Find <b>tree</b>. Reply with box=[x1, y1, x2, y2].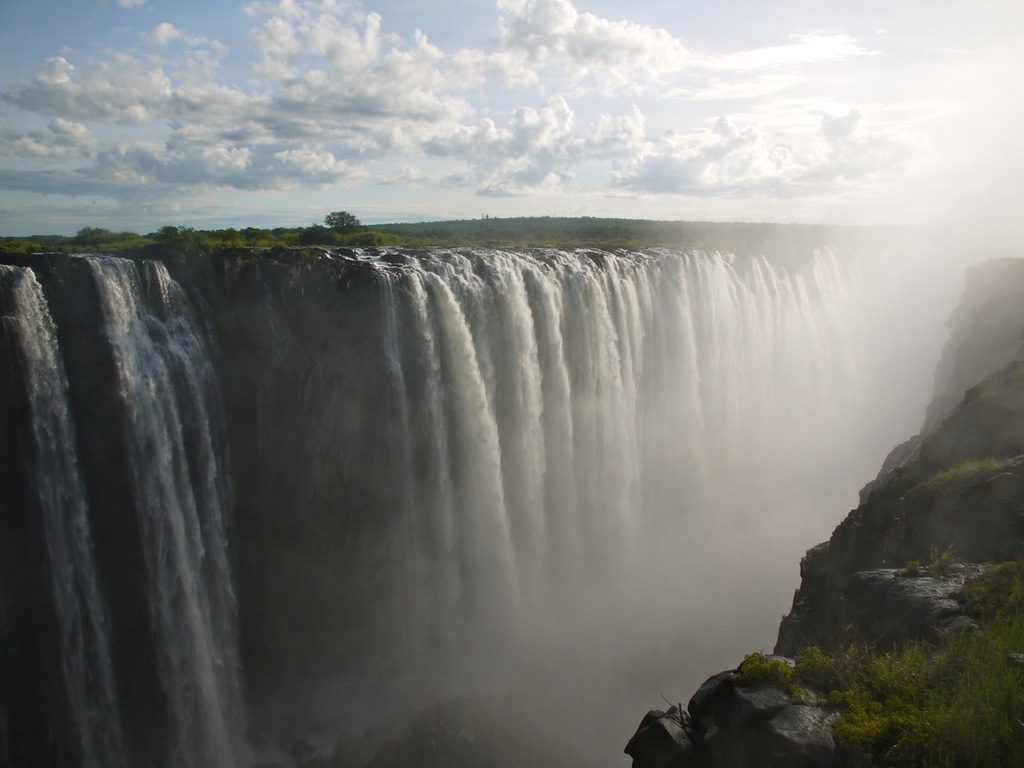
box=[319, 210, 358, 230].
